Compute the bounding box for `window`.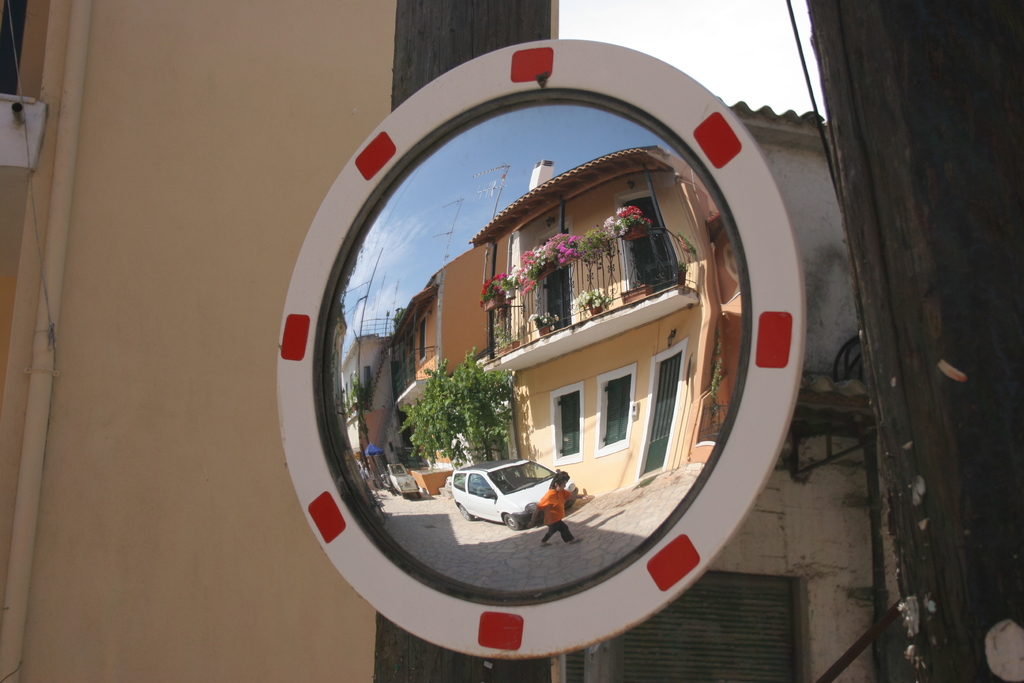
BBox(596, 370, 634, 453).
